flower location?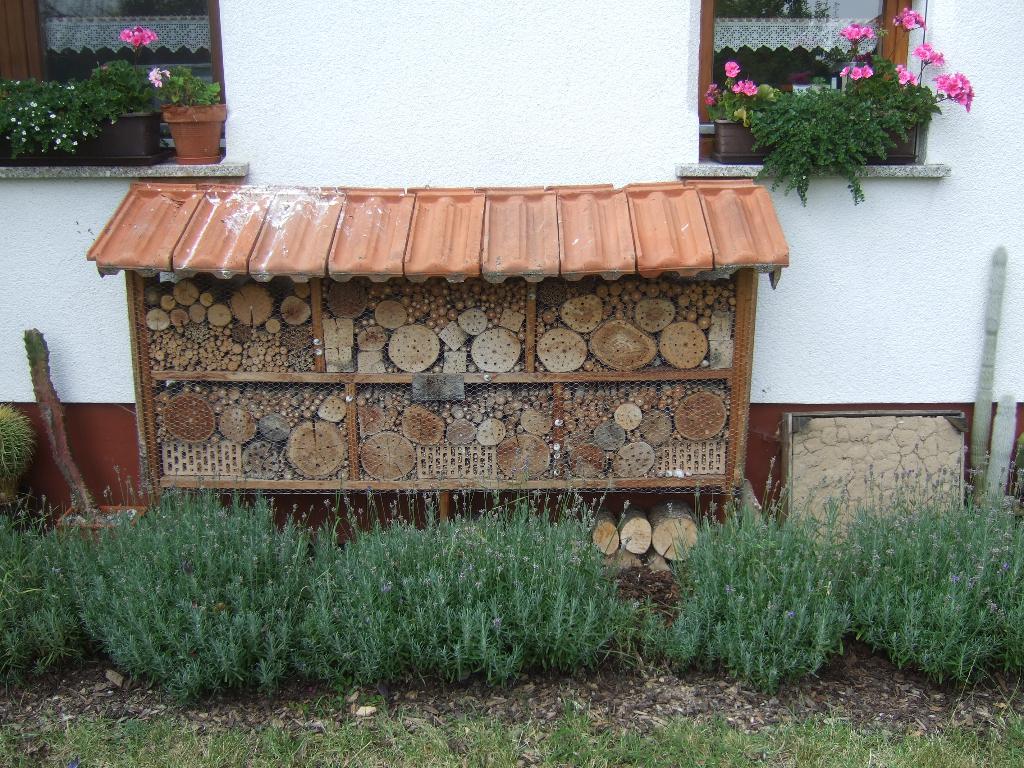
pyautogui.locateOnScreen(864, 63, 877, 76)
